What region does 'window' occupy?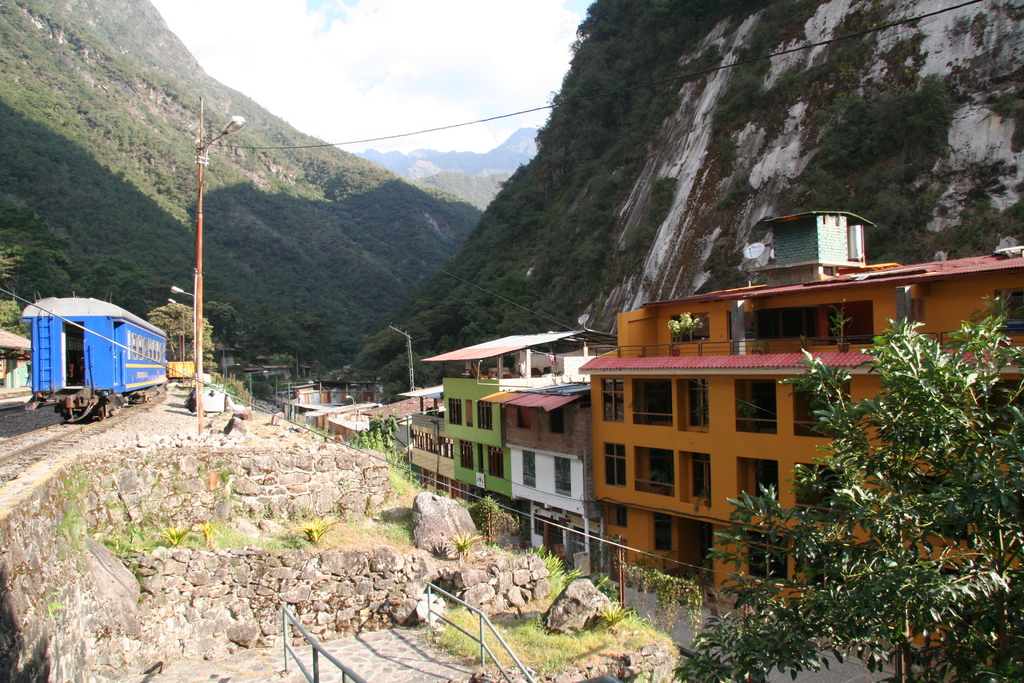
bbox=[556, 457, 570, 497].
